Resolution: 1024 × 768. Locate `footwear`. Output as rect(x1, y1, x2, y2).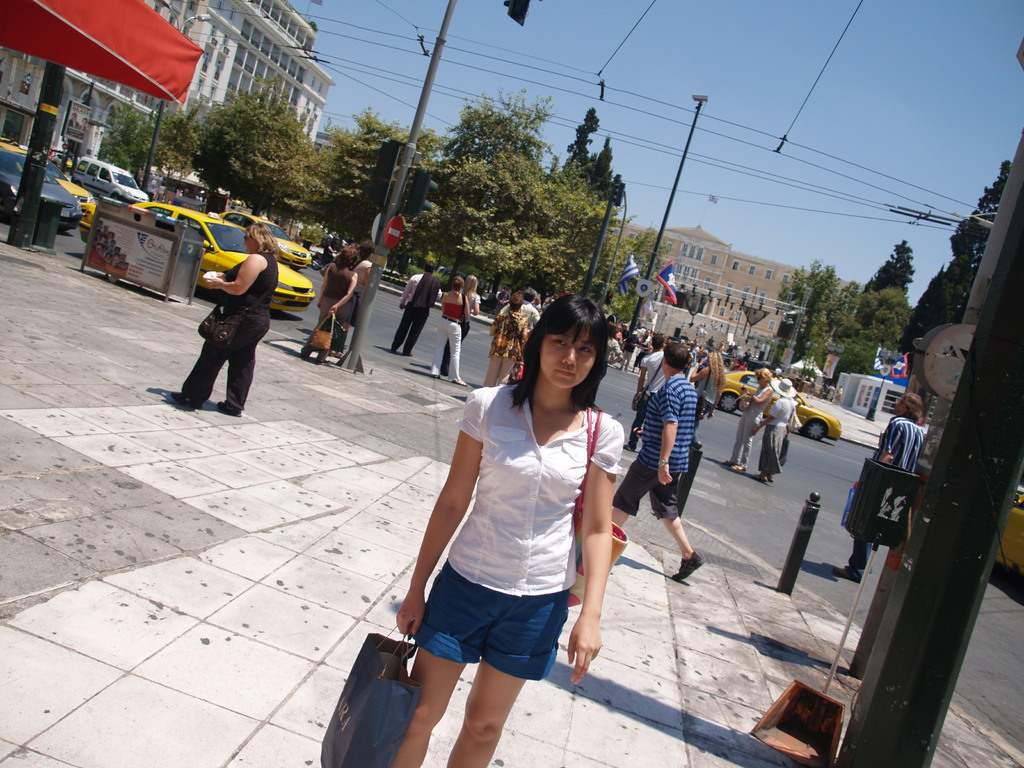
rect(730, 464, 746, 474).
